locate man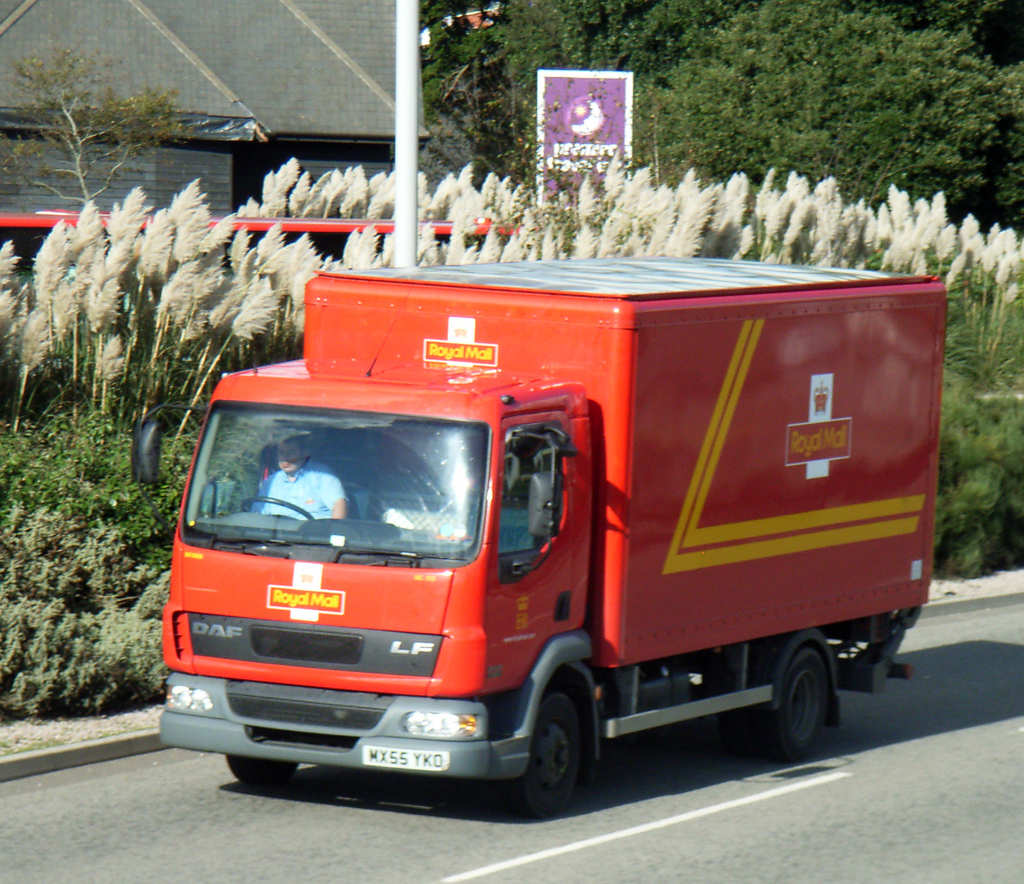
244:441:348:512
